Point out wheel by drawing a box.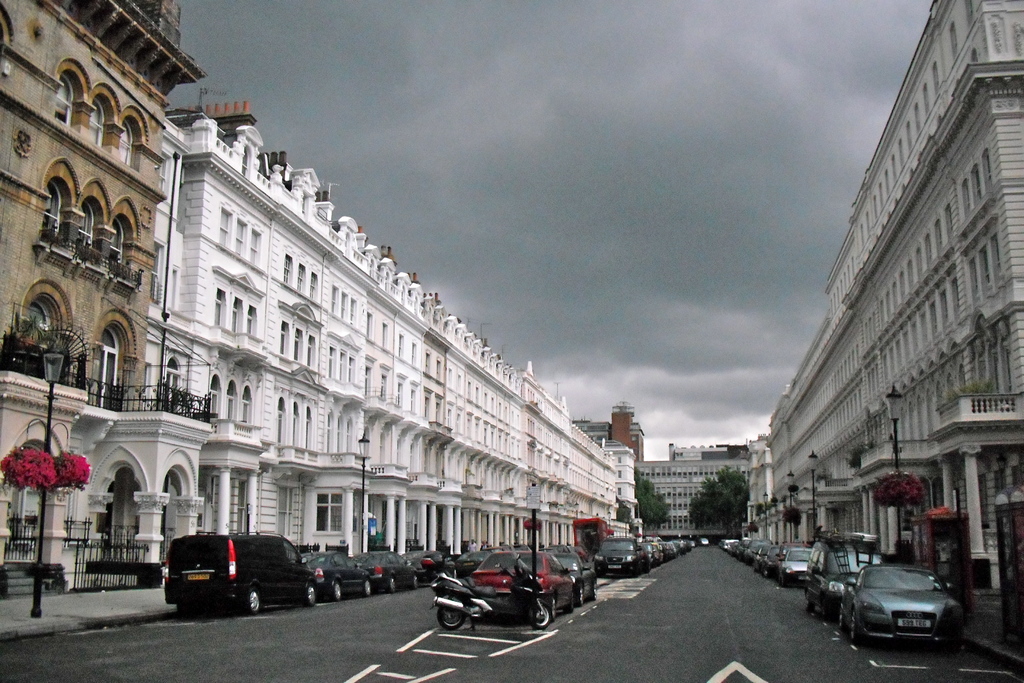
BBox(304, 582, 316, 605).
